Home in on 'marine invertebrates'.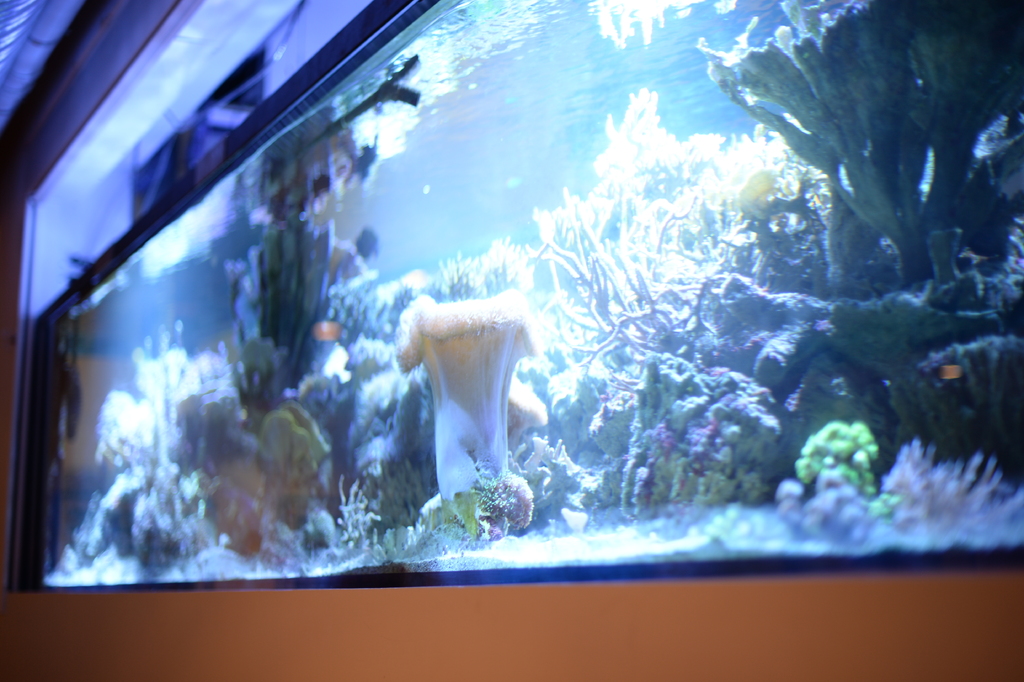
Homed in at (691,0,1023,295).
